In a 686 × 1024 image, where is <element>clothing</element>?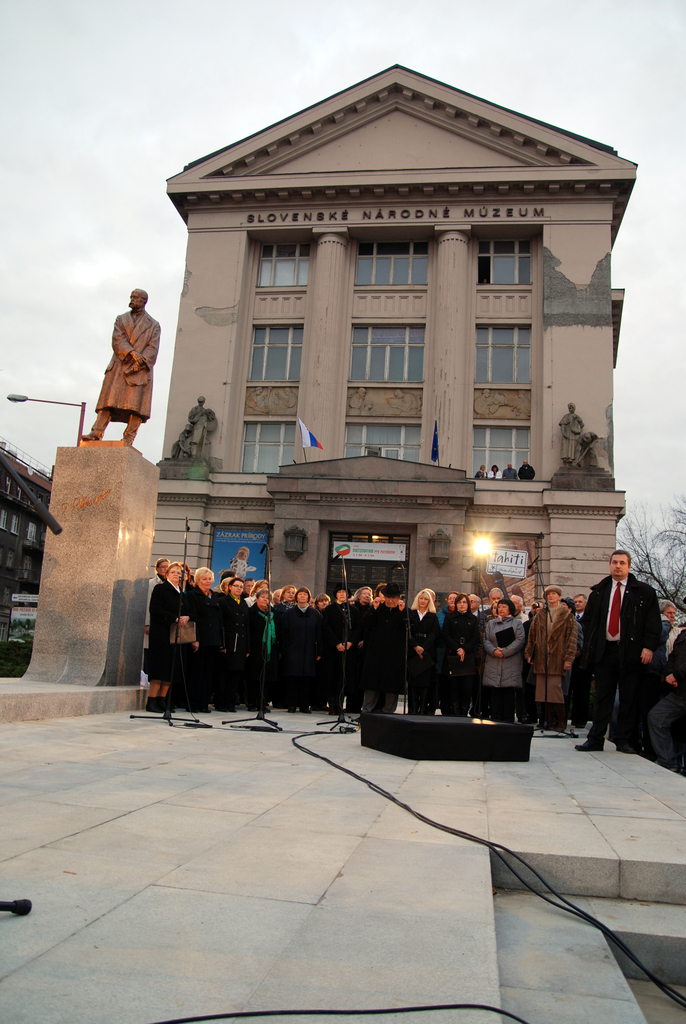
486 469 500 479.
